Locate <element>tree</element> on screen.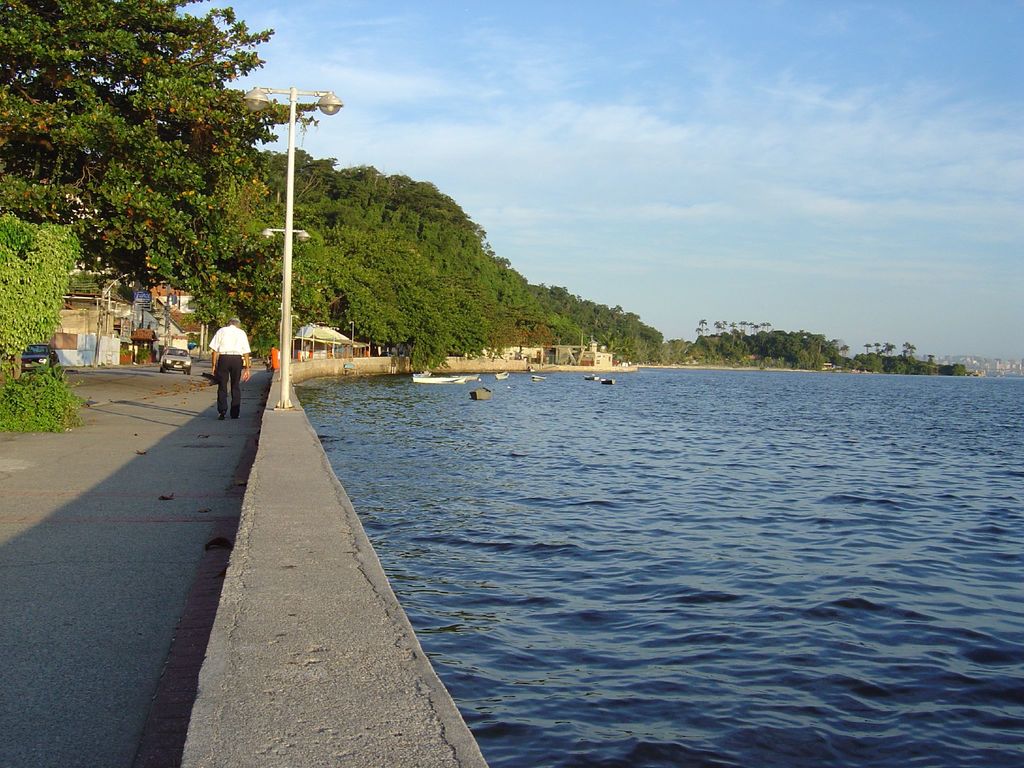
On screen at select_region(0, 0, 285, 337).
